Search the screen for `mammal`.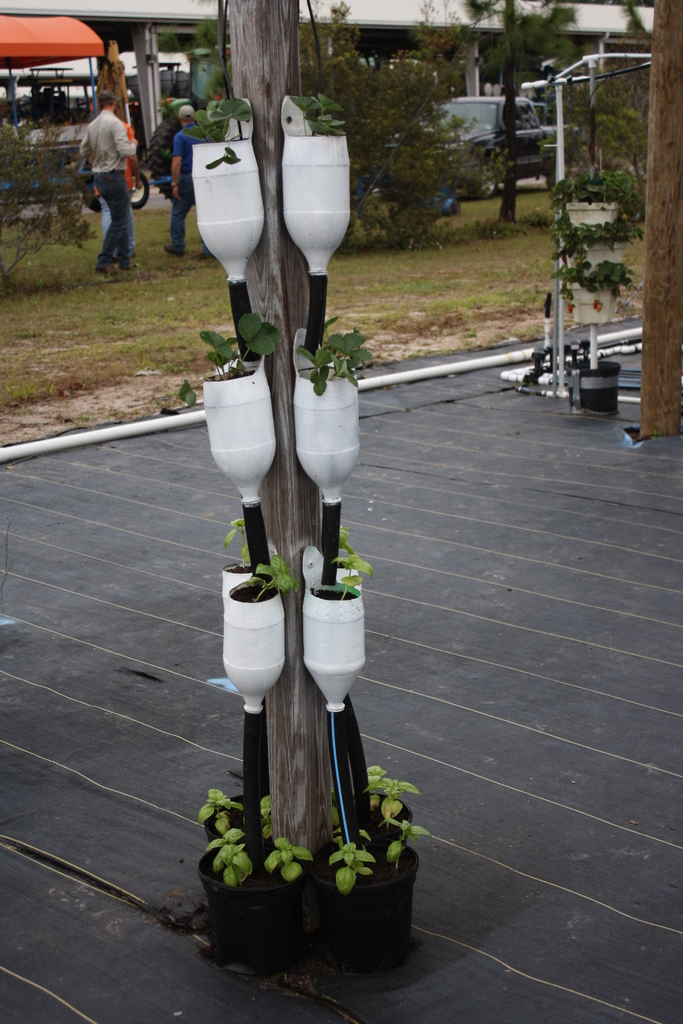
Found at {"left": 92, "top": 110, "right": 149, "bottom": 260}.
